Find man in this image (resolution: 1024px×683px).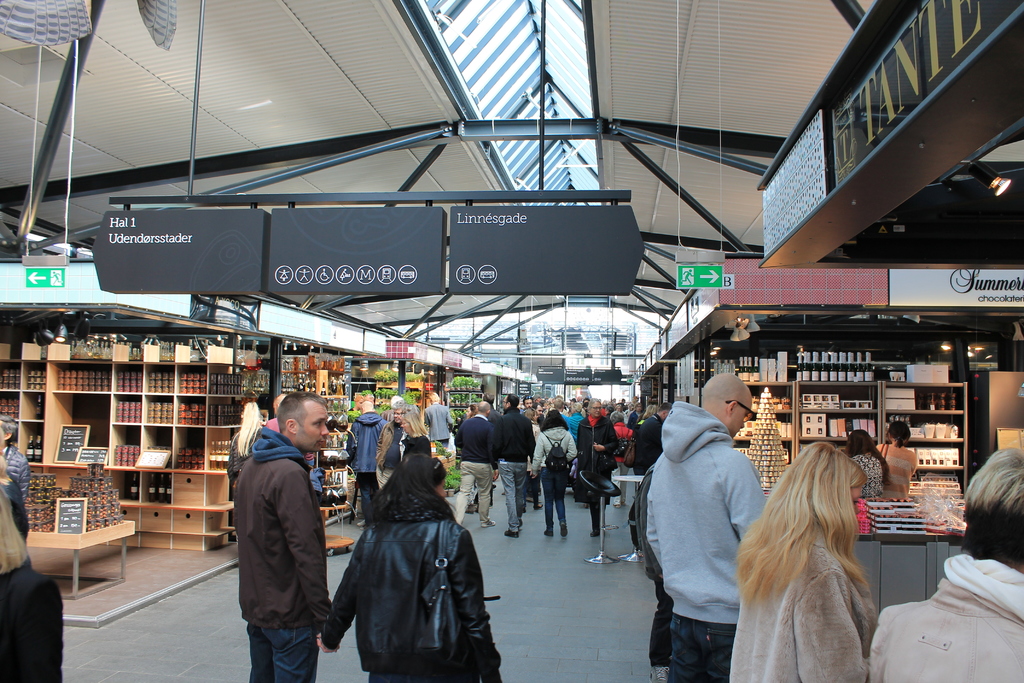
rect(225, 396, 333, 675).
